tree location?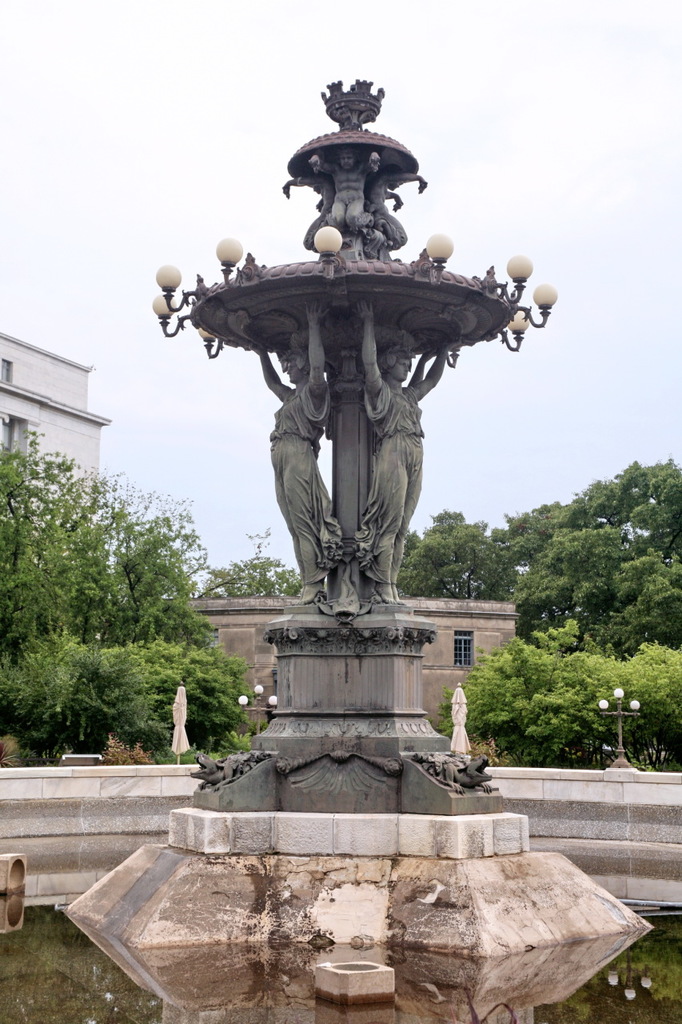
rect(5, 416, 240, 791)
